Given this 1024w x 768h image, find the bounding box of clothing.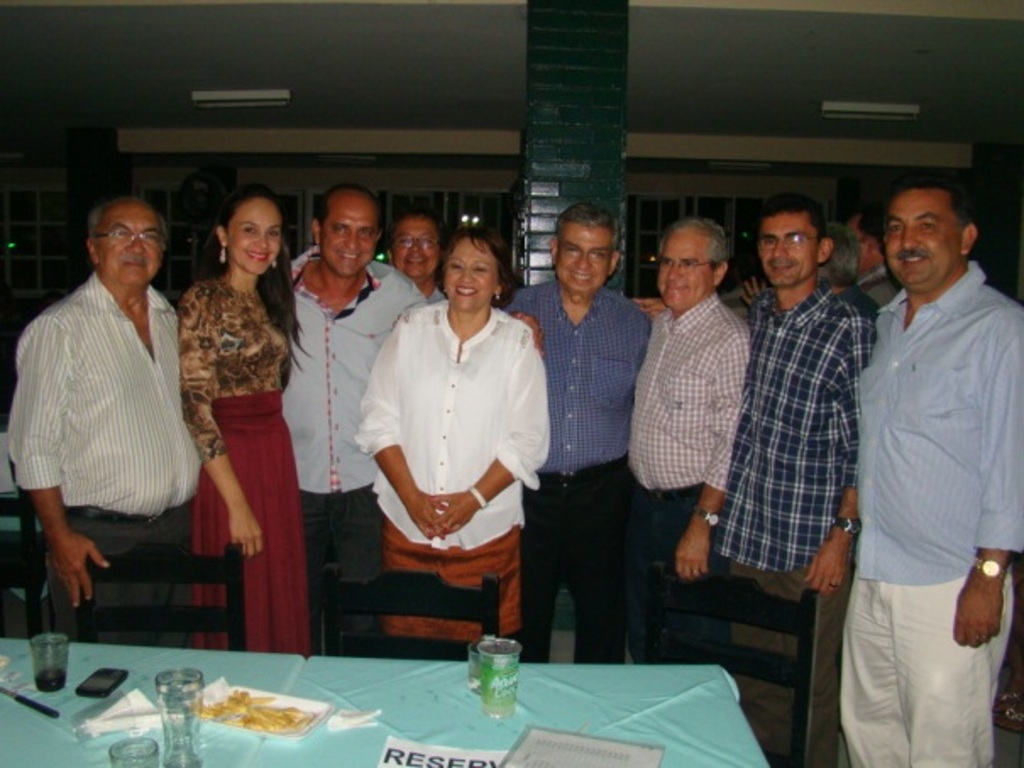
[x1=504, y1=201, x2=657, y2=667].
